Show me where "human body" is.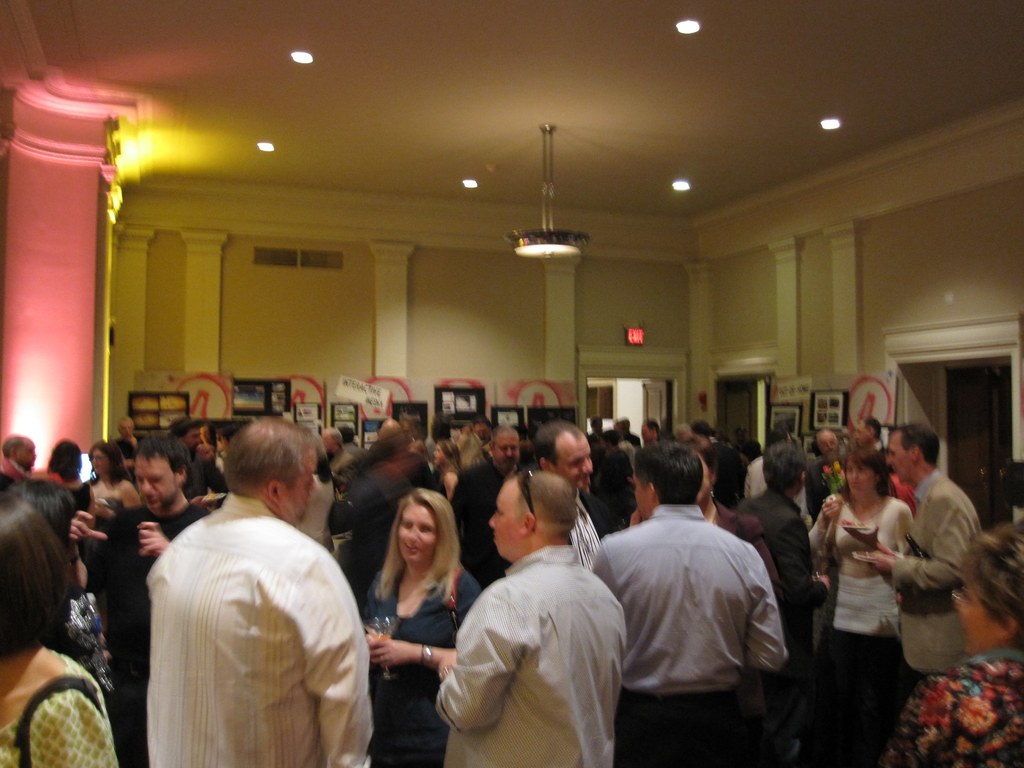
"human body" is at {"x1": 529, "y1": 417, "x2": 604, "y2": 564}.
